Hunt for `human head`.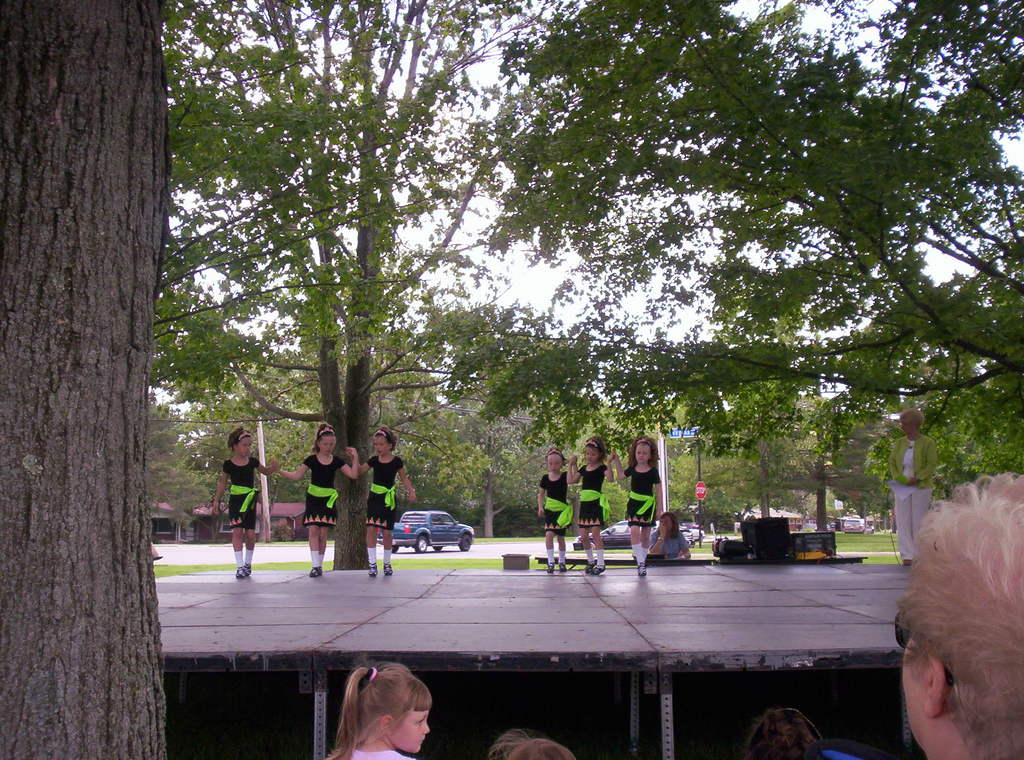
Hunted down at detection(312, 416, 337, 451).
